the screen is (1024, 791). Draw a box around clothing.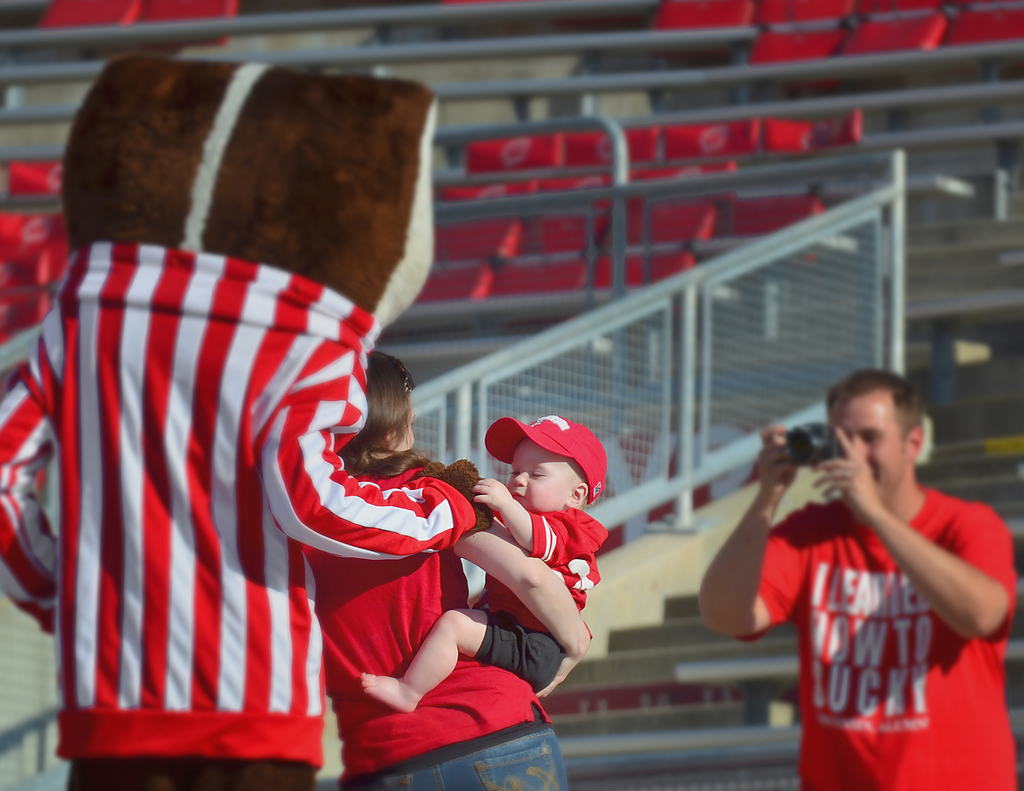
bbox(301, 470, 563, 790).
